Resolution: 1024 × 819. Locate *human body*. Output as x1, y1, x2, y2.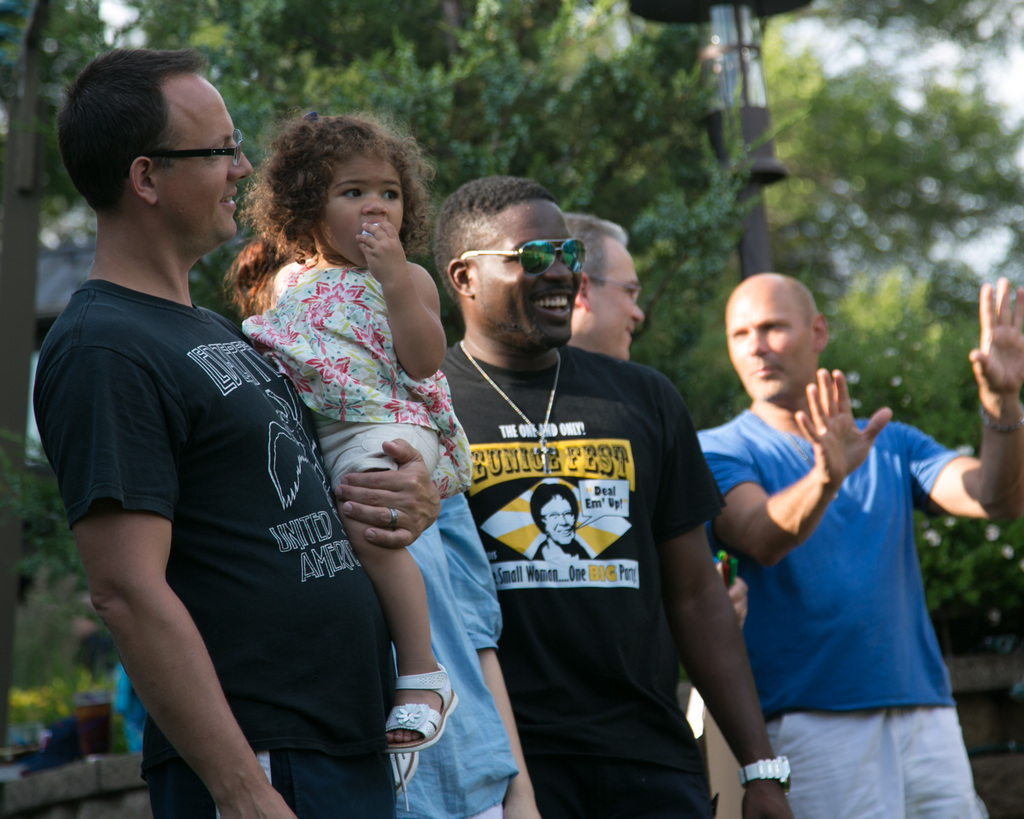
533, 536, 594, 557.
